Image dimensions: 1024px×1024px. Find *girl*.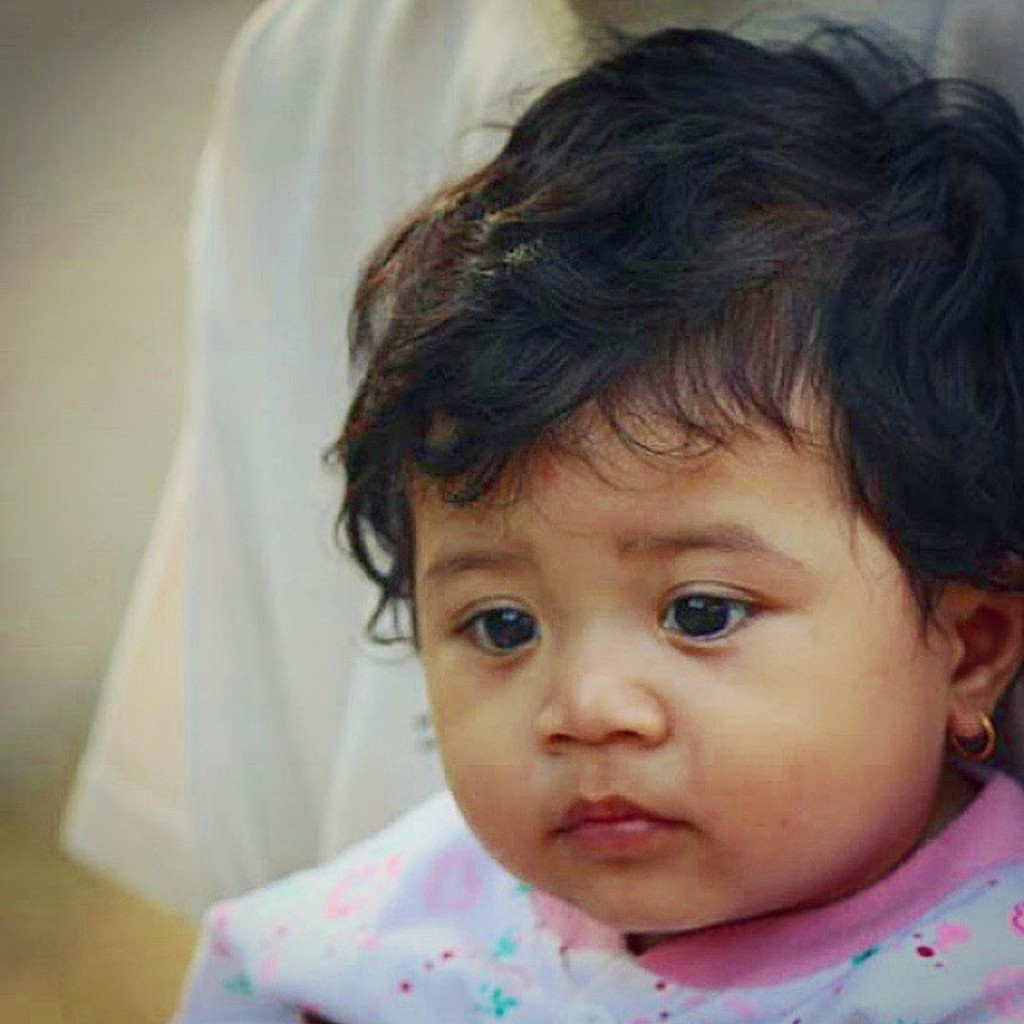
170,0,1022,1022.
